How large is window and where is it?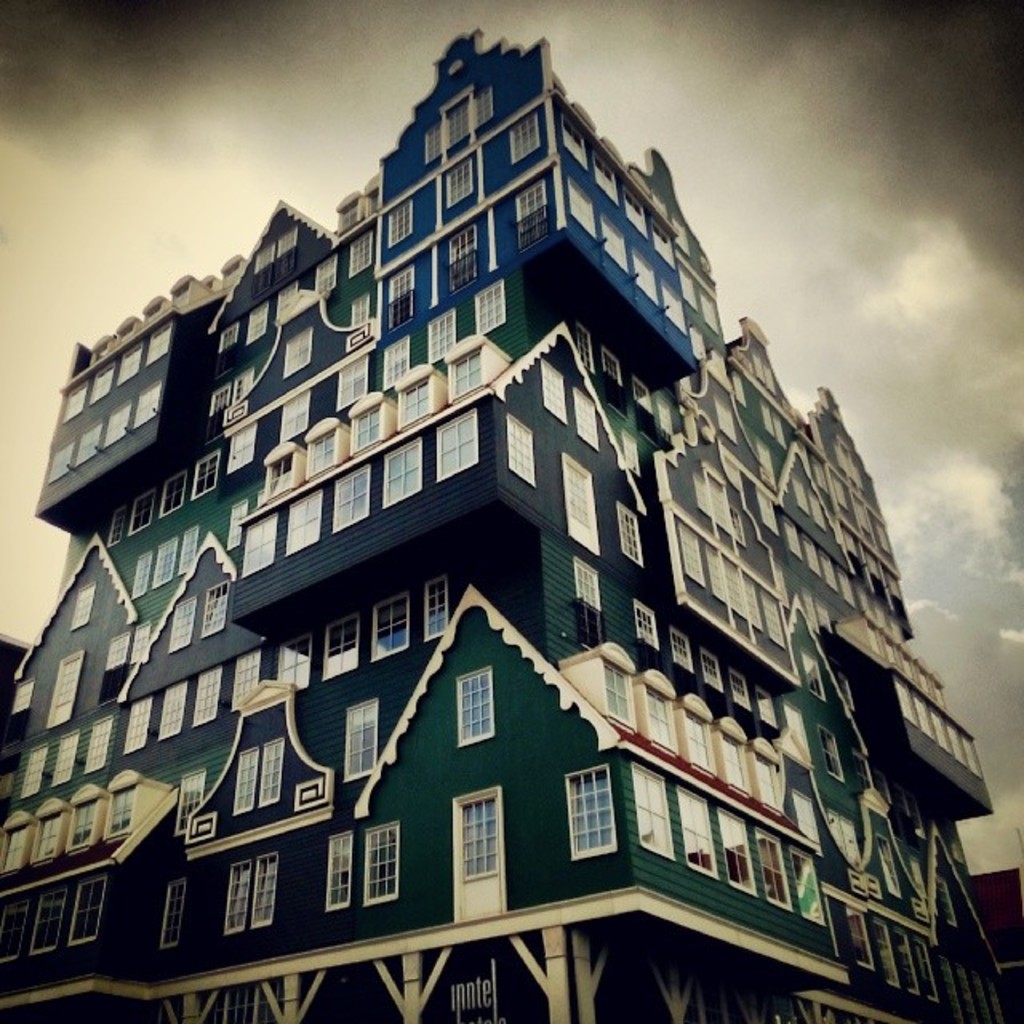
Bounding box: detection(642, 677, 677, 758).
